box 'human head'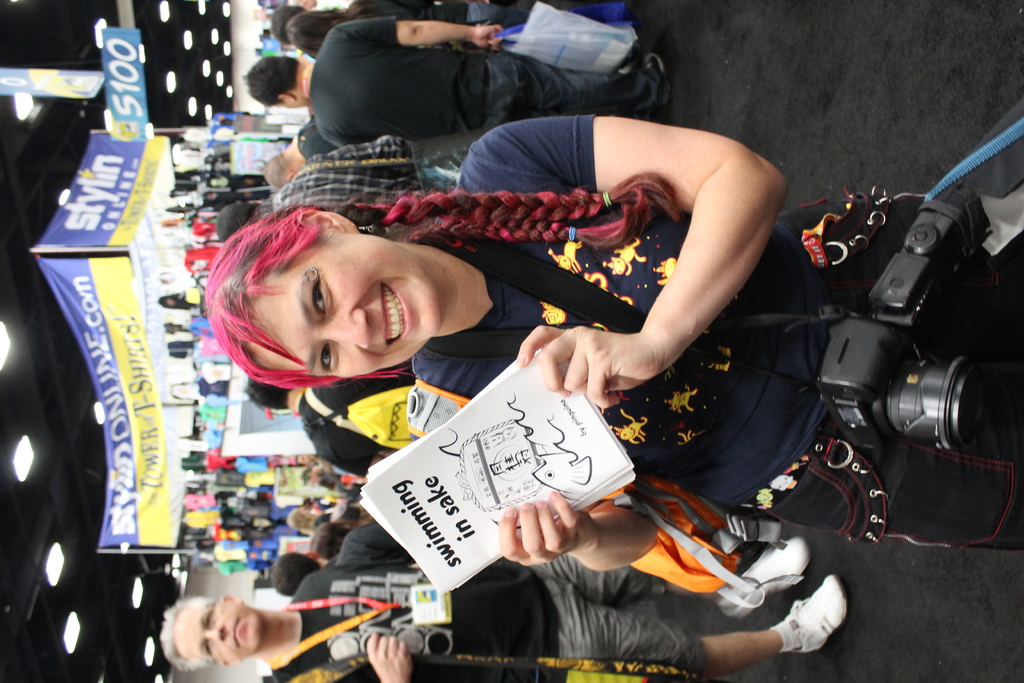
region(262, 151, 297, 193)
